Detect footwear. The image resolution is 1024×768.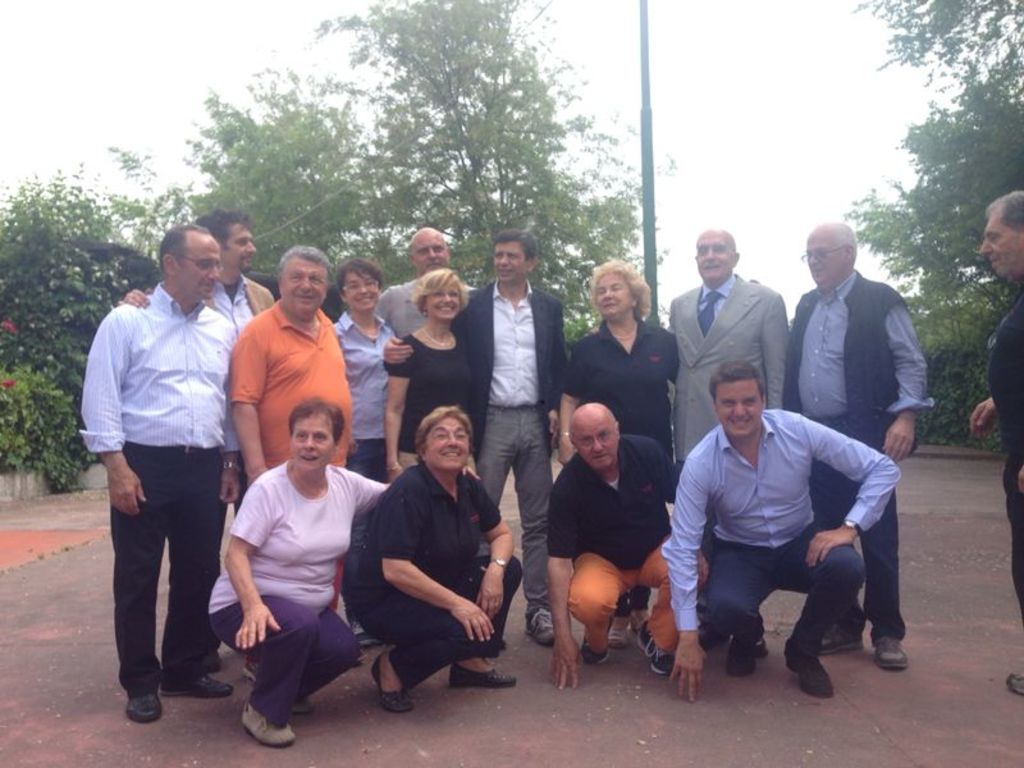
[left=525, top=612, right=554, bottom=644].
